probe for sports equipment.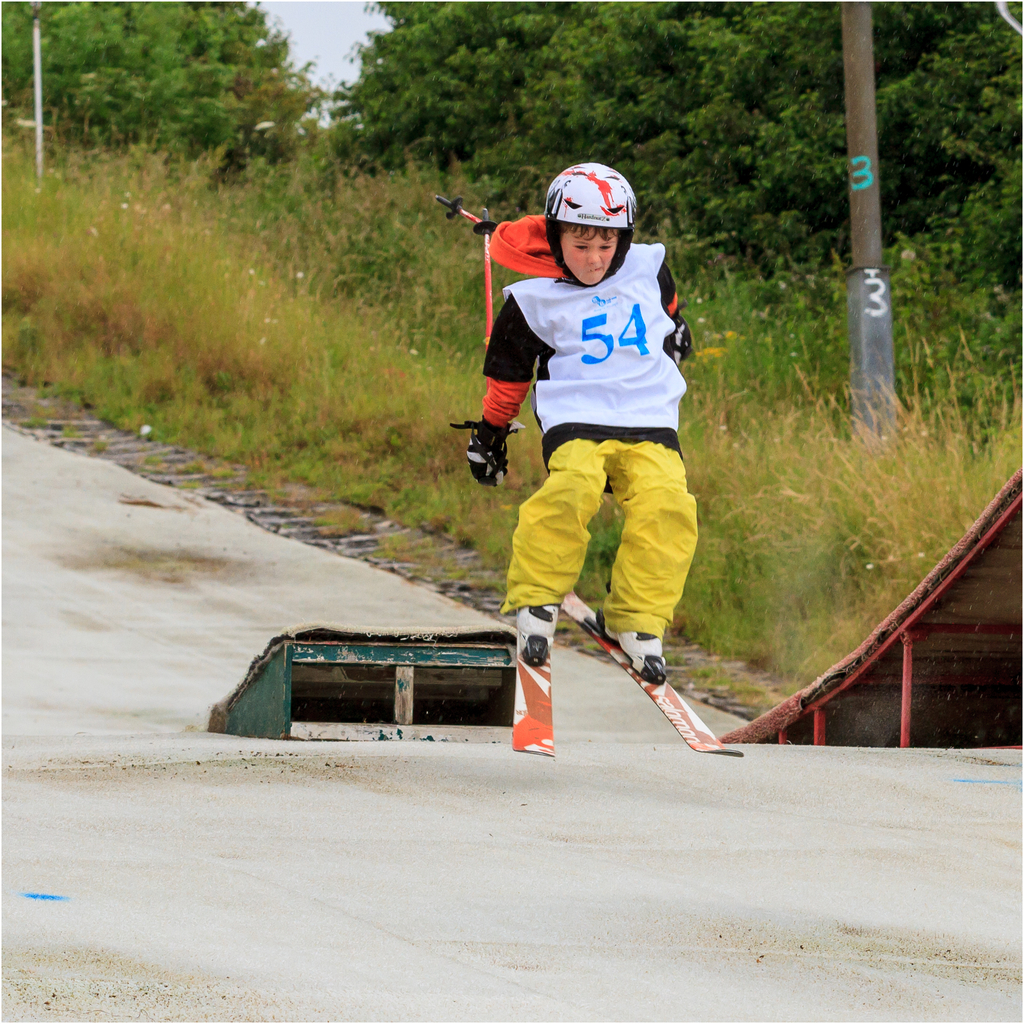
Probe result: 563, 591, 743, 757.
